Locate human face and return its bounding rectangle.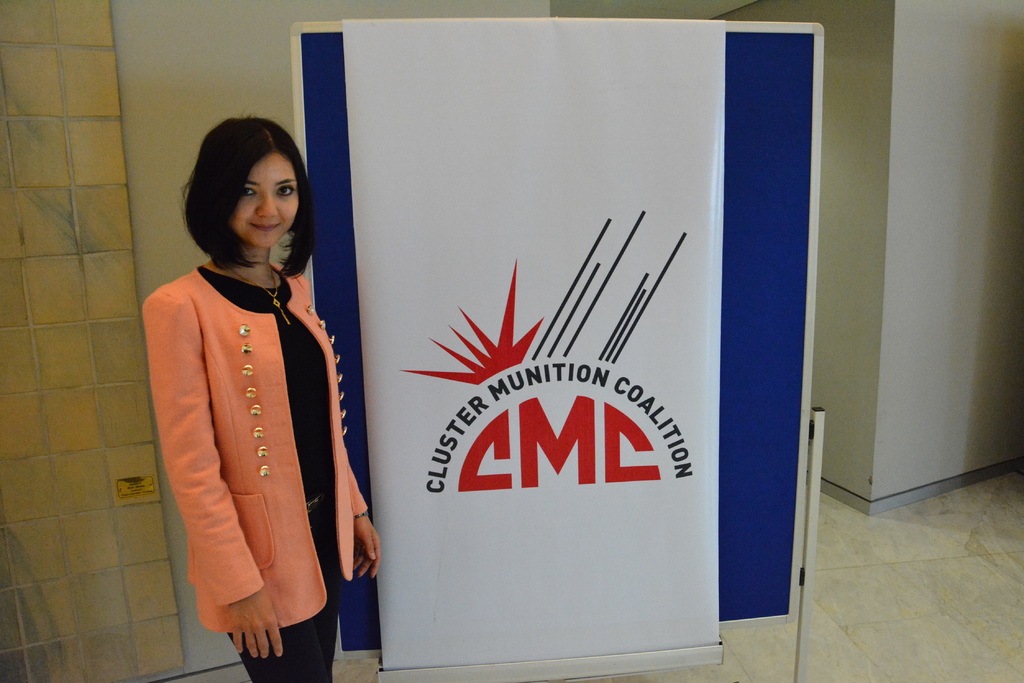
left=232, top=152, right=299, bottom=250.
